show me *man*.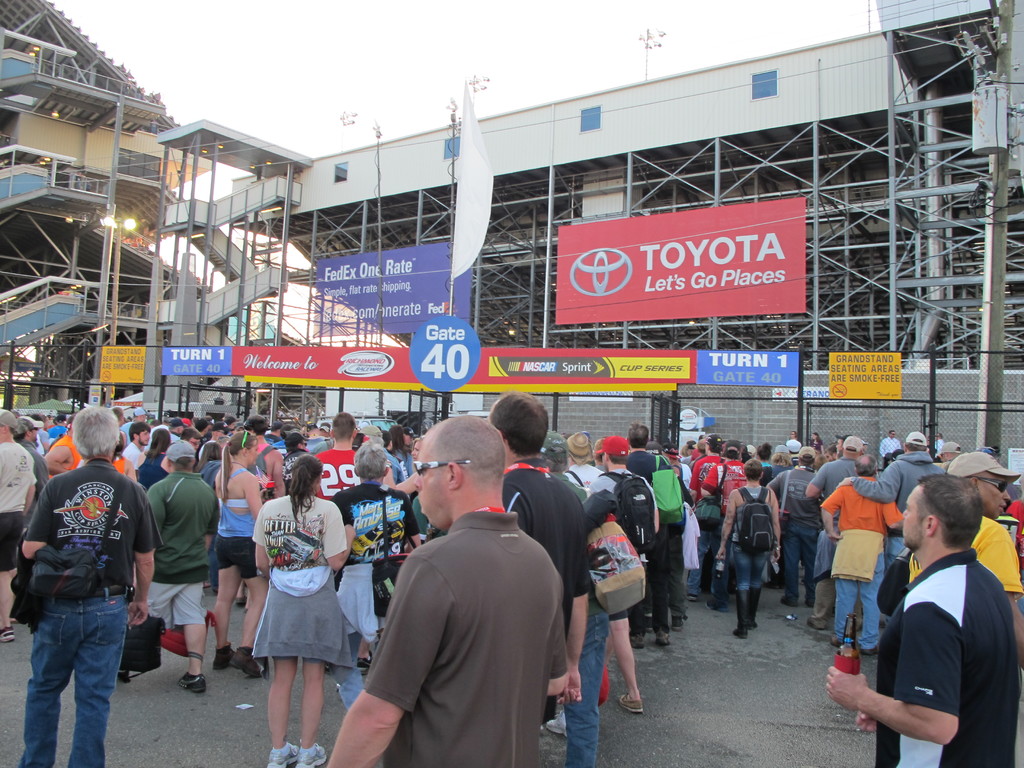
*man* is here: box=[309, 412, 358, 509].
